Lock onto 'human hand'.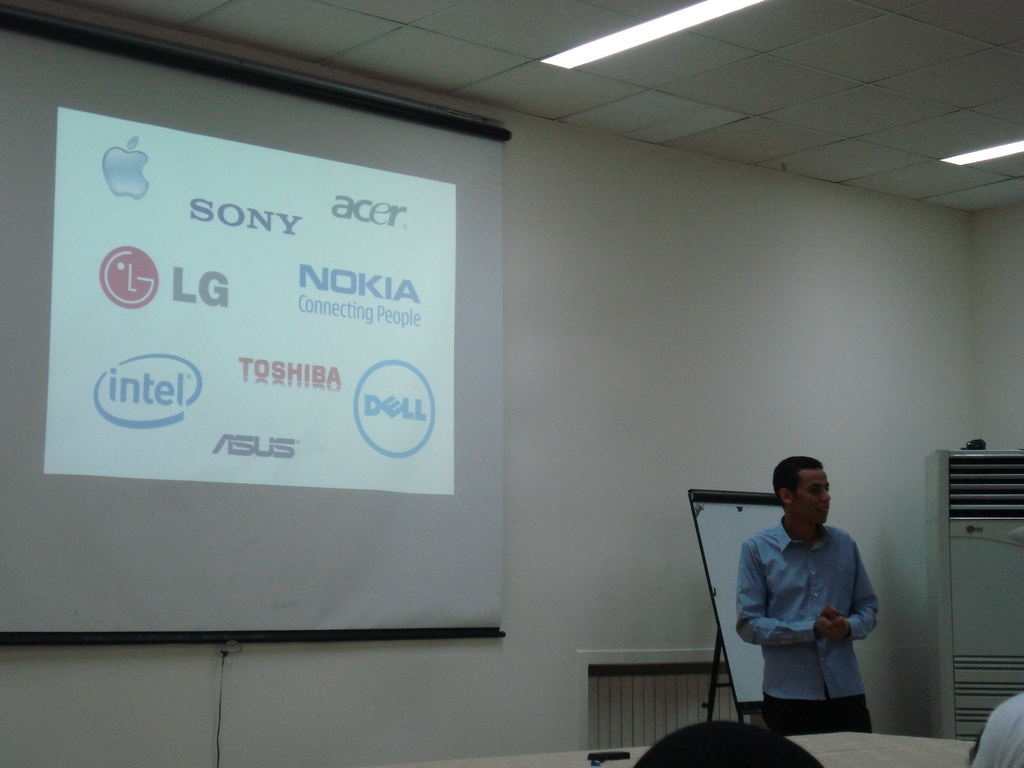
Locked: (x1=824, y1=611, x2=850, y2=644).
